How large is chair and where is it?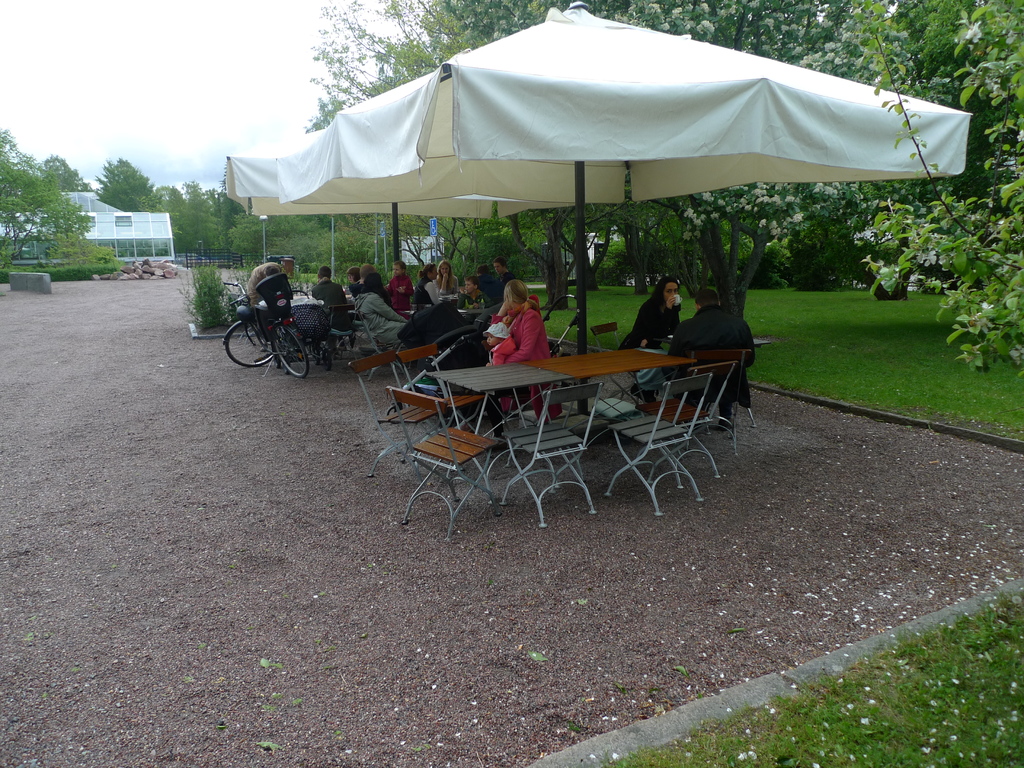
Bounding box: 323 304 356 358.
